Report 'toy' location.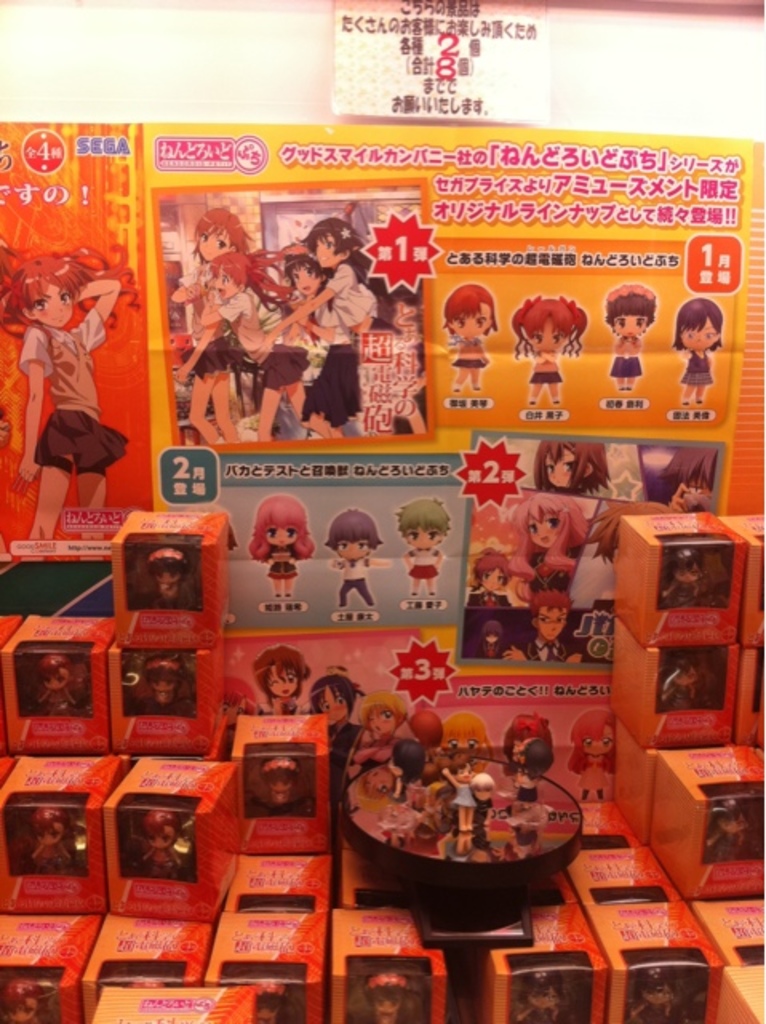
Report: (232, 496, 320, 587).
